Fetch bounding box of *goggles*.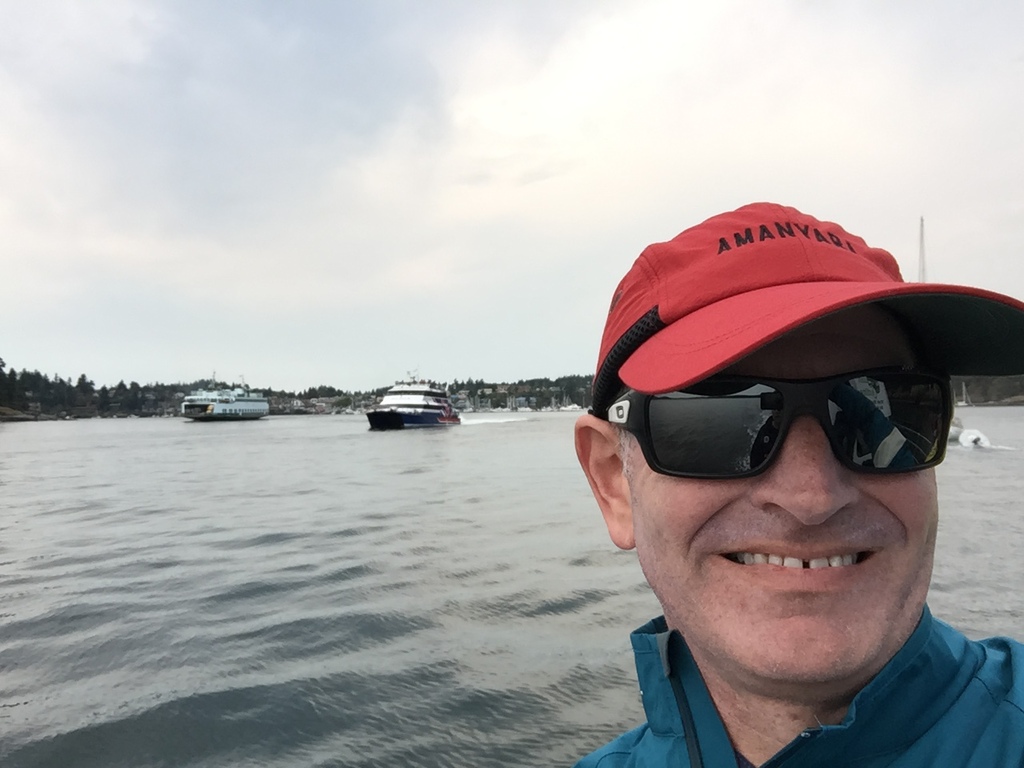
Bbox: box(625, 366, 994, 498).
